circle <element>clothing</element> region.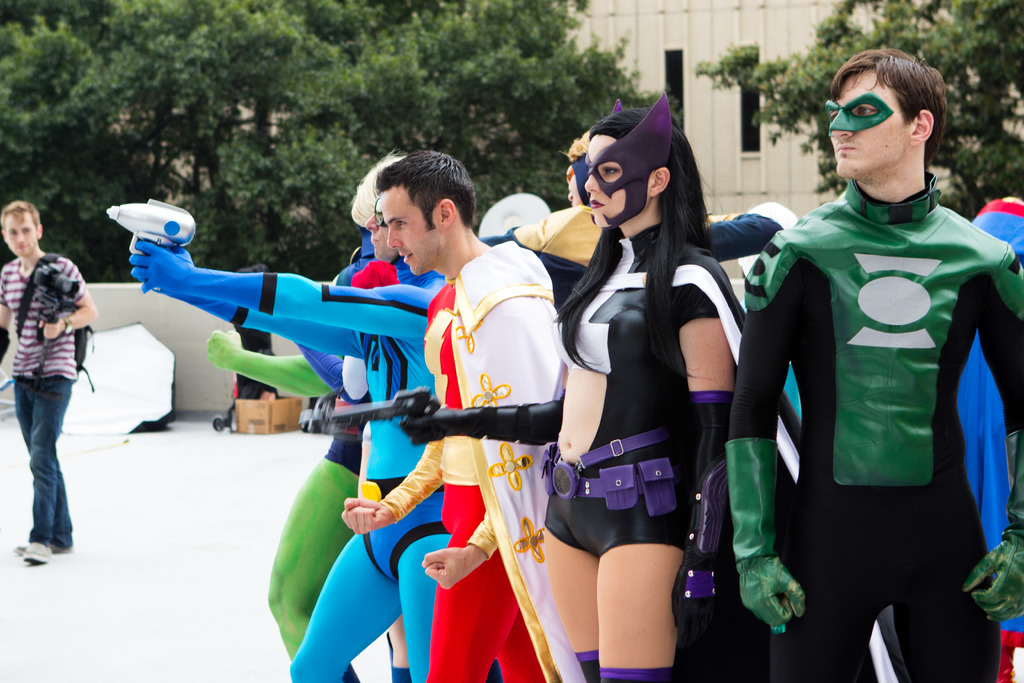
Region: <box>10,378,81,544</box>.
